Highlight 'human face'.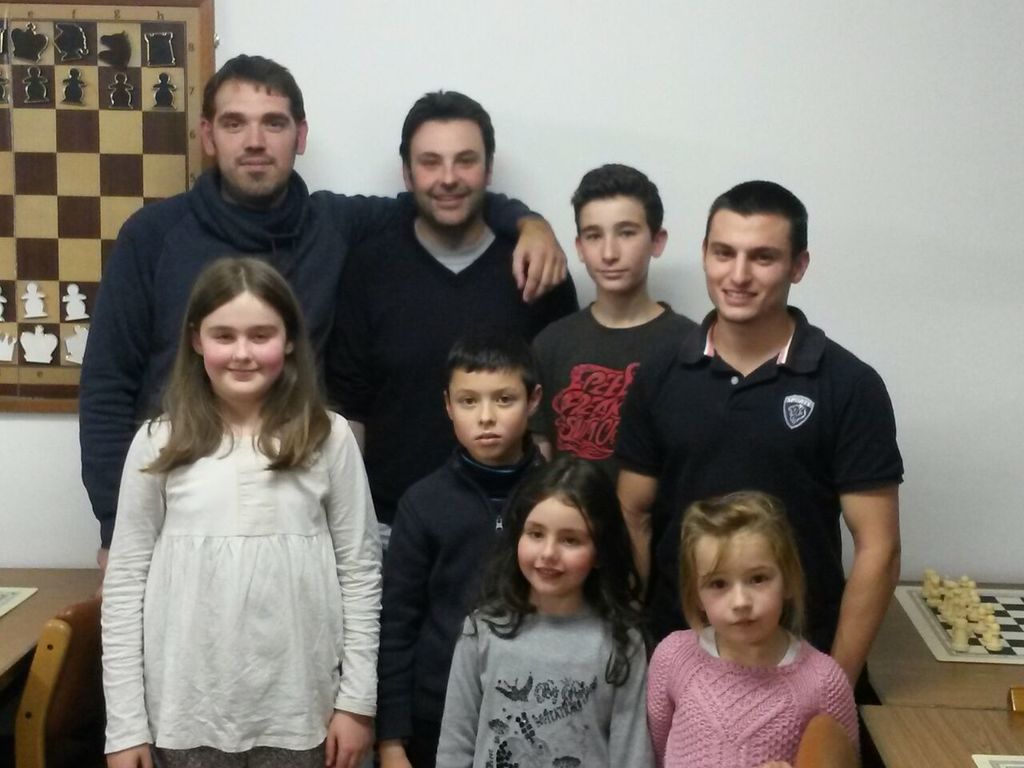
Highlighted region: box=[450, 371, 525, 457].
